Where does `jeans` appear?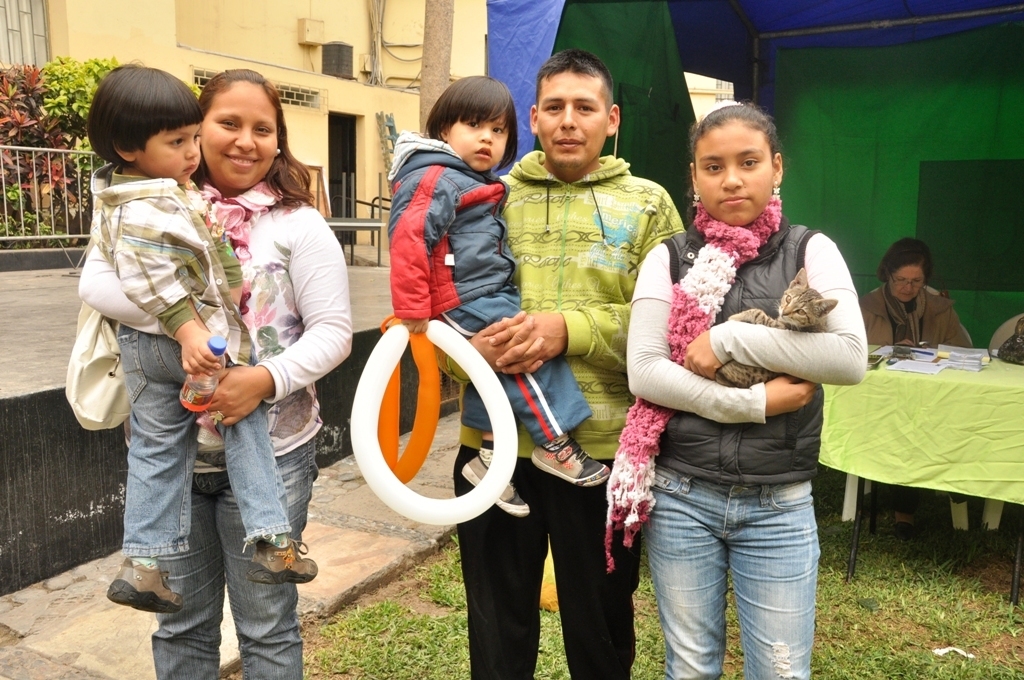
Appears at [118, 324, 291, 558].
